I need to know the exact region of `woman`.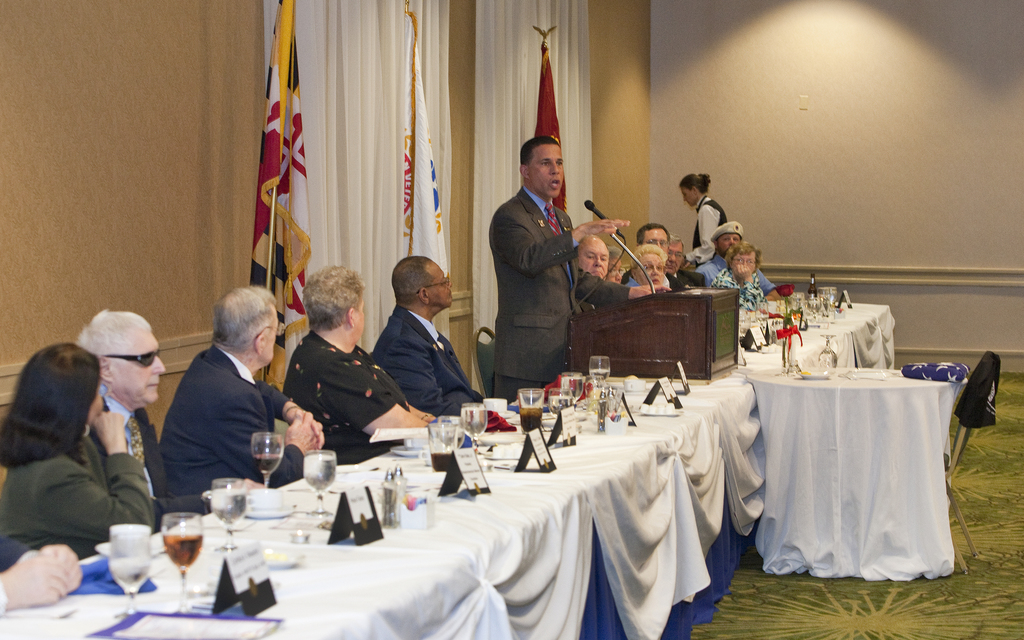
Region: Rect(284, 265, 438, 466).
